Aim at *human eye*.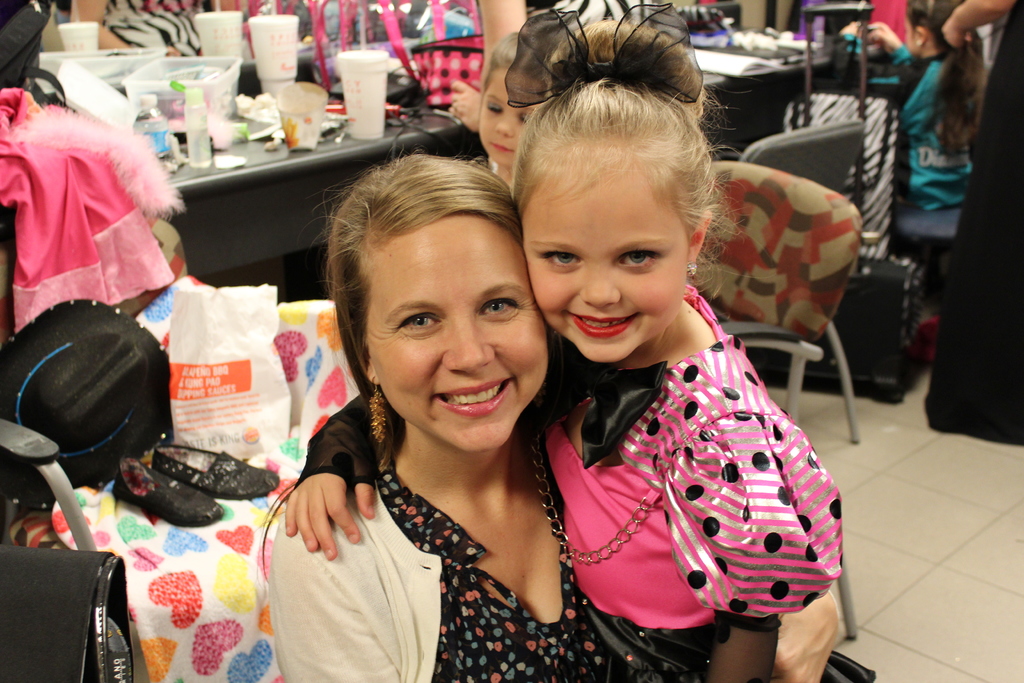
Aimed at (535, 248, 585, 272).
